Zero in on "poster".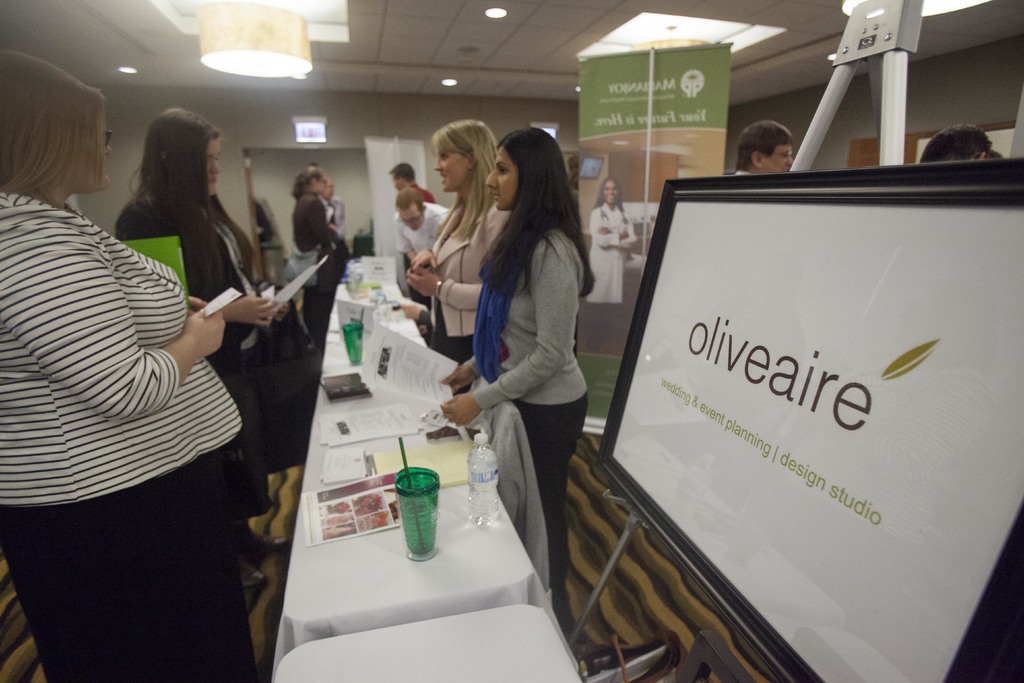
Zeroed in: (574,44,731,418).
